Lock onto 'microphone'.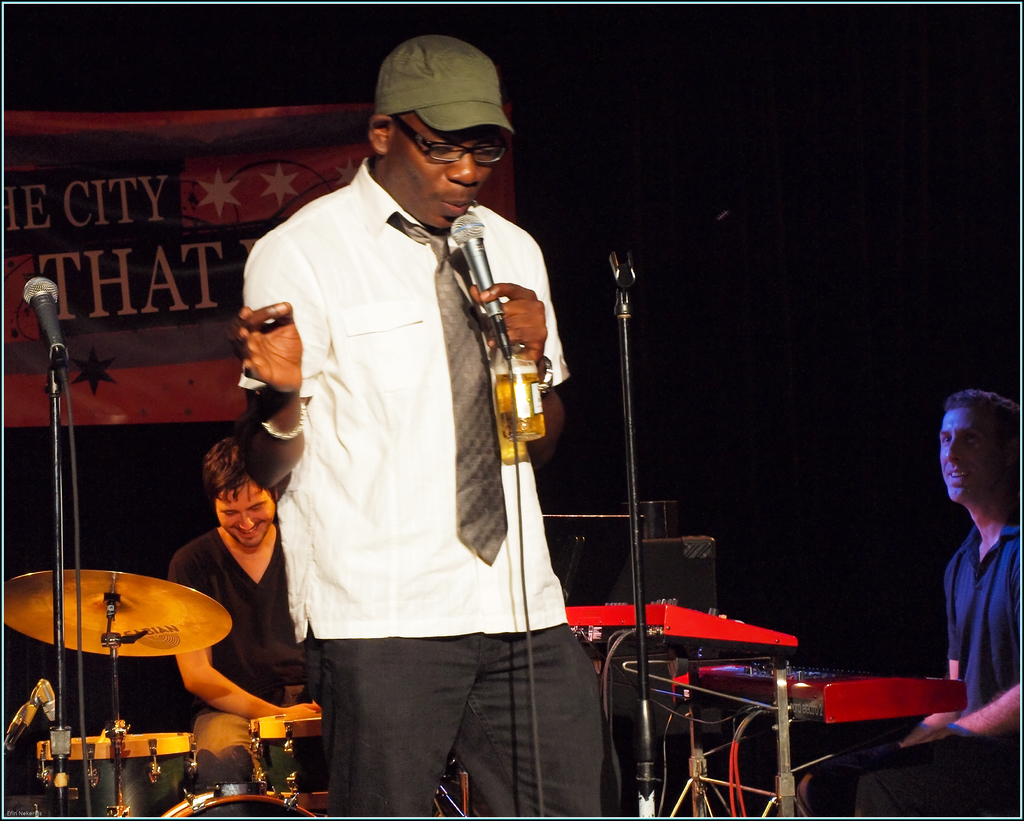
Locked: bbox=[12, 271, 68, 395].
